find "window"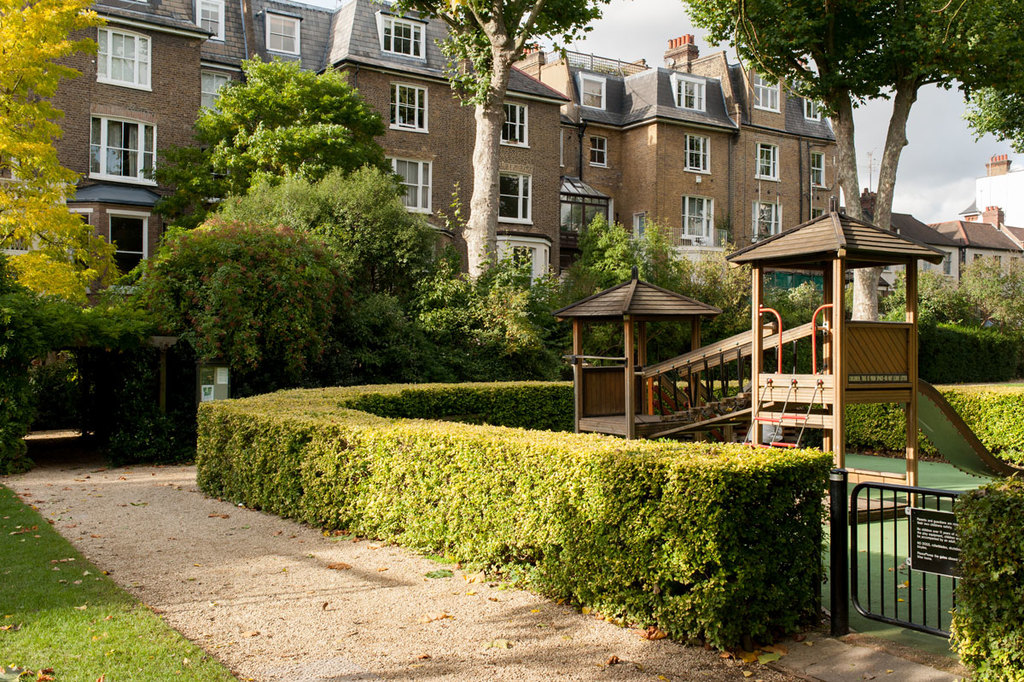
locate(988, 259, 1002, 268)
